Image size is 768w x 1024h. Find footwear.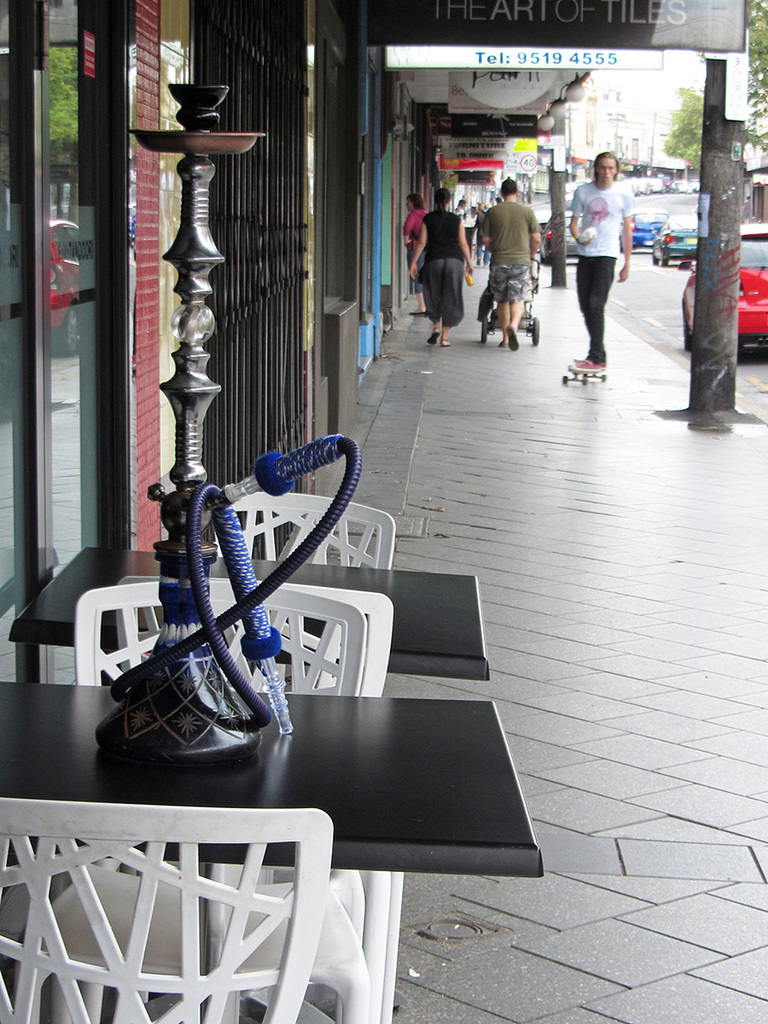
detection(575, 352, 609, 369).
